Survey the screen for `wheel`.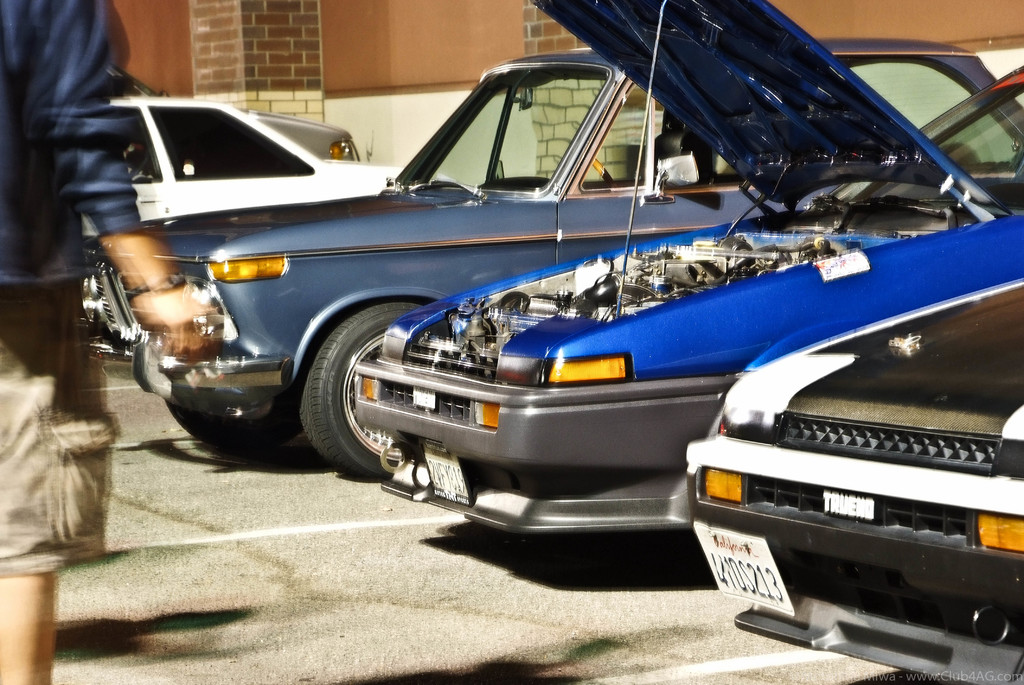
Survey found: 286 310 413 473.
